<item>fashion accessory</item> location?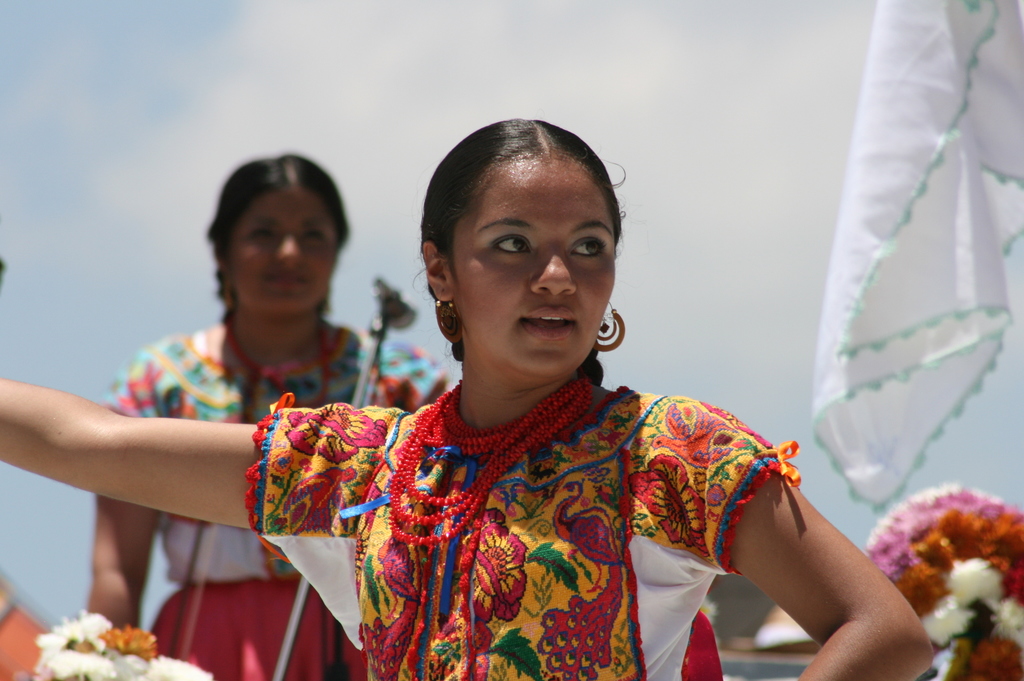
[x1=594, y1=298, x2=625, y2=351]
